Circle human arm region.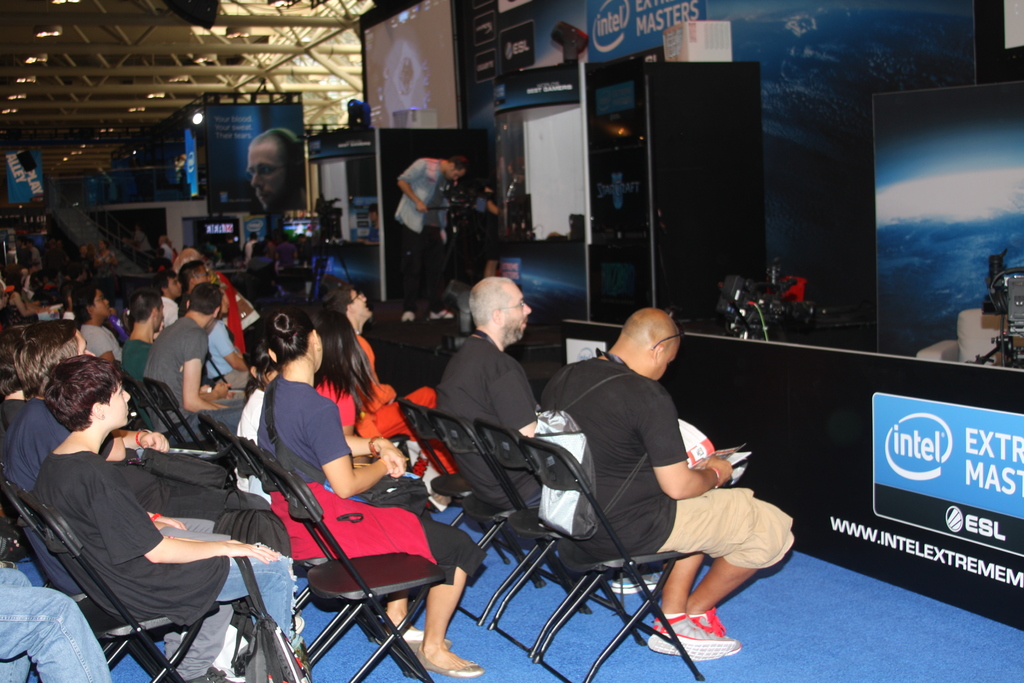
Region: <bbox>143, 505, 188, 530</bbox>.
